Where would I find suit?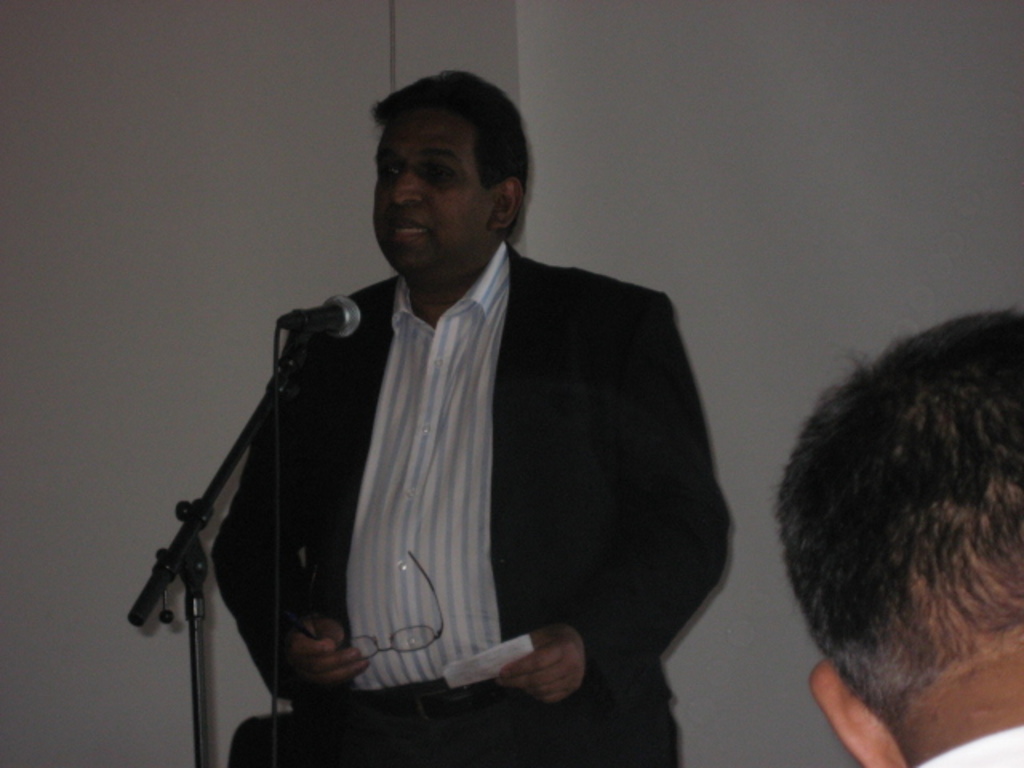
At locate(219, 195, 685, 746).
